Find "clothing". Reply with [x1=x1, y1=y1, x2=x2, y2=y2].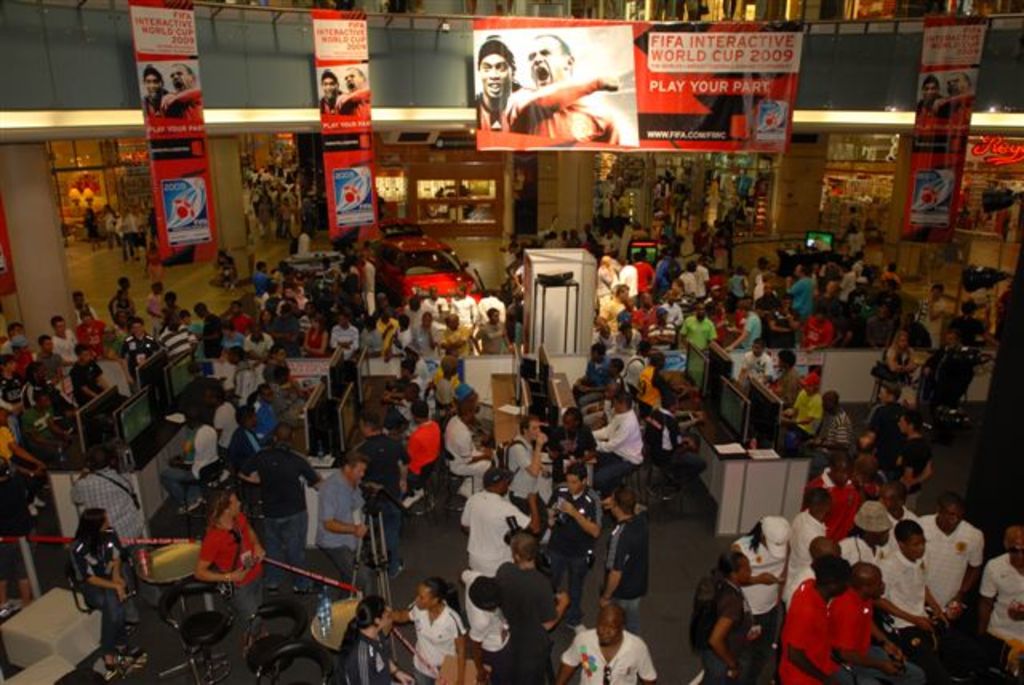
[x1=565, y1=627, x2=659, y2=683].
